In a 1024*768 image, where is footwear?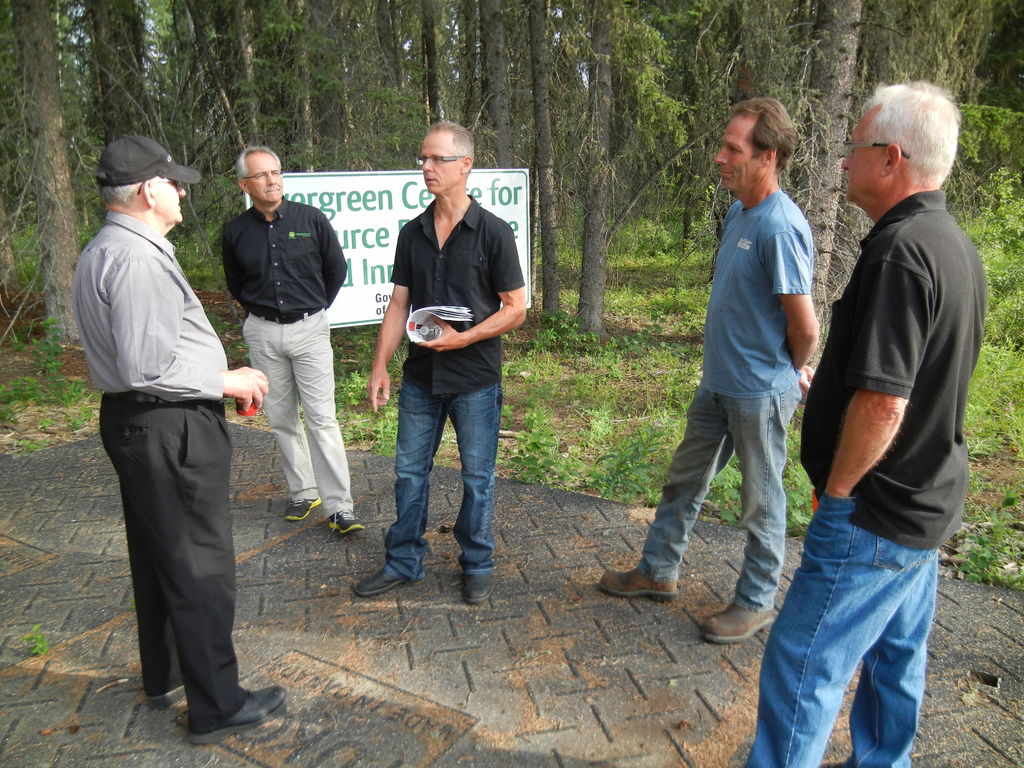
459 573 496 602.
